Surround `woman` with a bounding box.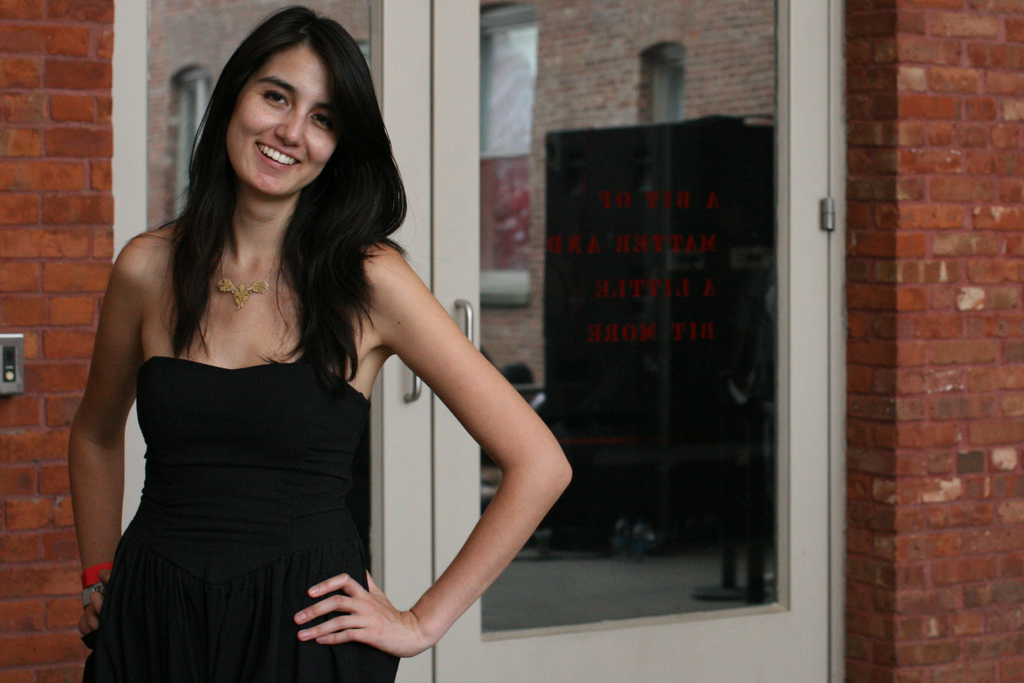
pyautogui.locateOnScreen(52, 48, 554, 682).
